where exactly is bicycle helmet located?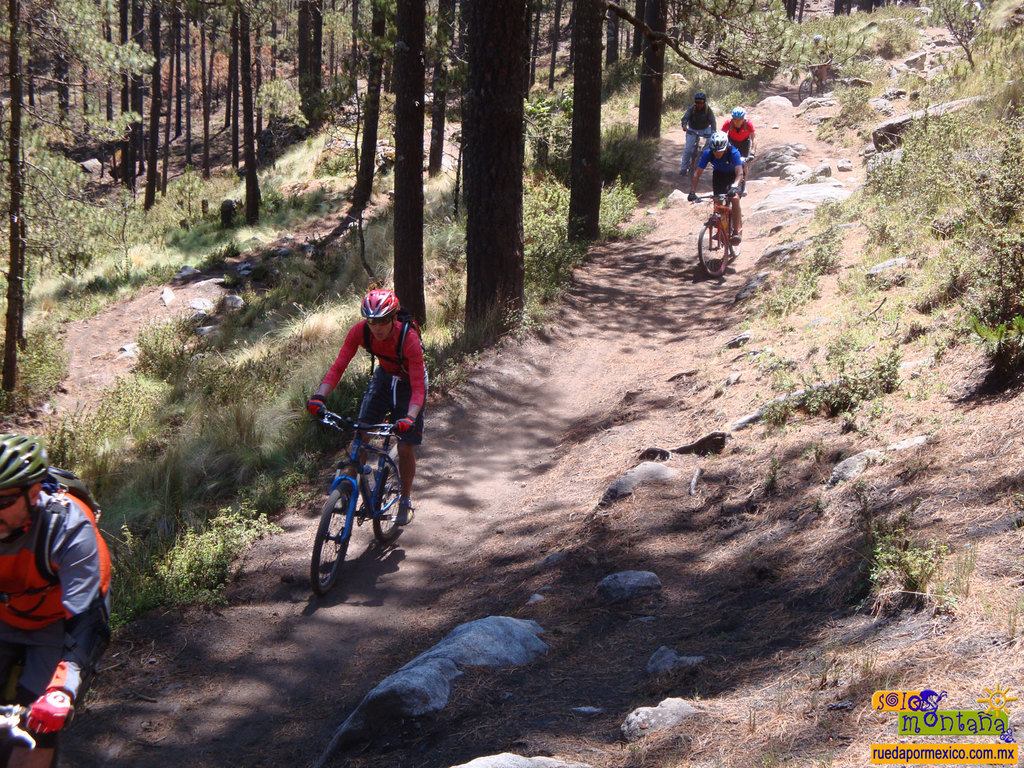
Its bounding box is box(732, 104, 747, 121).
